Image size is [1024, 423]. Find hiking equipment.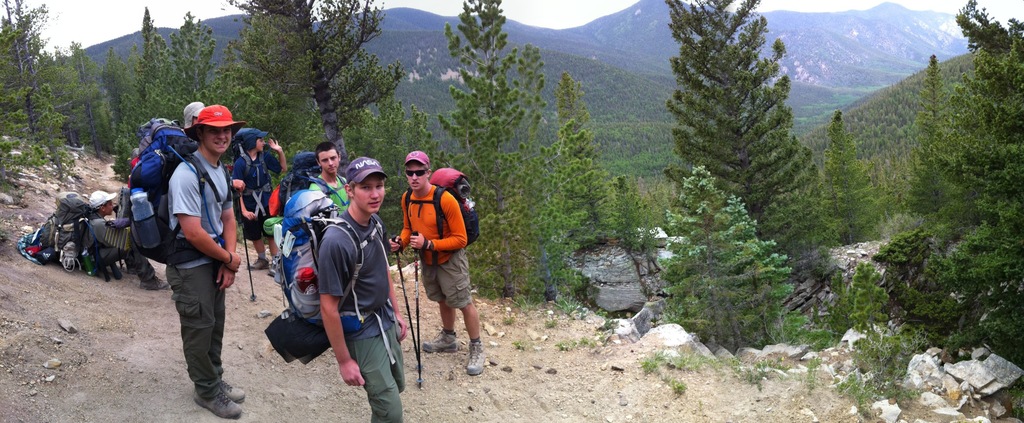
locate(111, 122, 223, 265).
